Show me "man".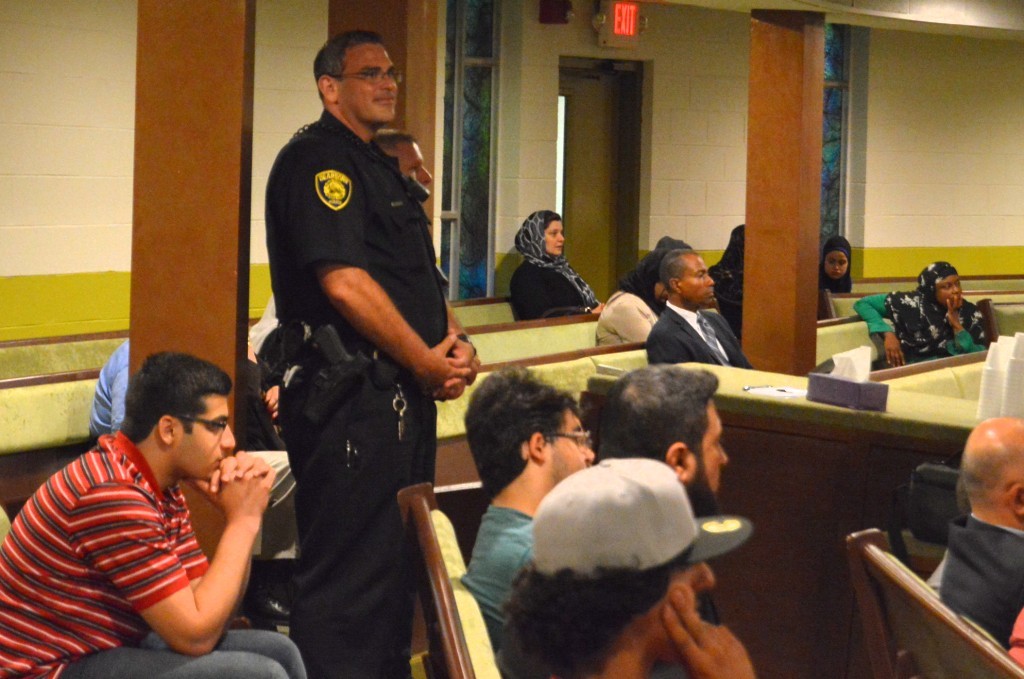
"man" is here: BBox(594, 363, 738, 678).
